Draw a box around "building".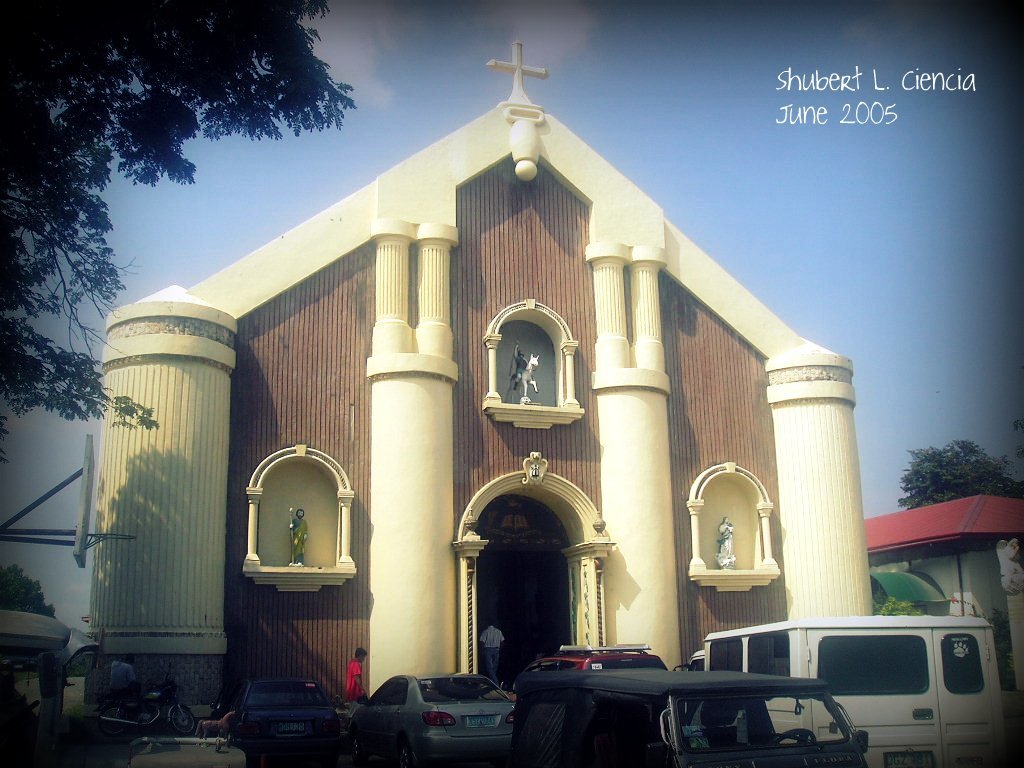
[859, 493, 1023, 700].
